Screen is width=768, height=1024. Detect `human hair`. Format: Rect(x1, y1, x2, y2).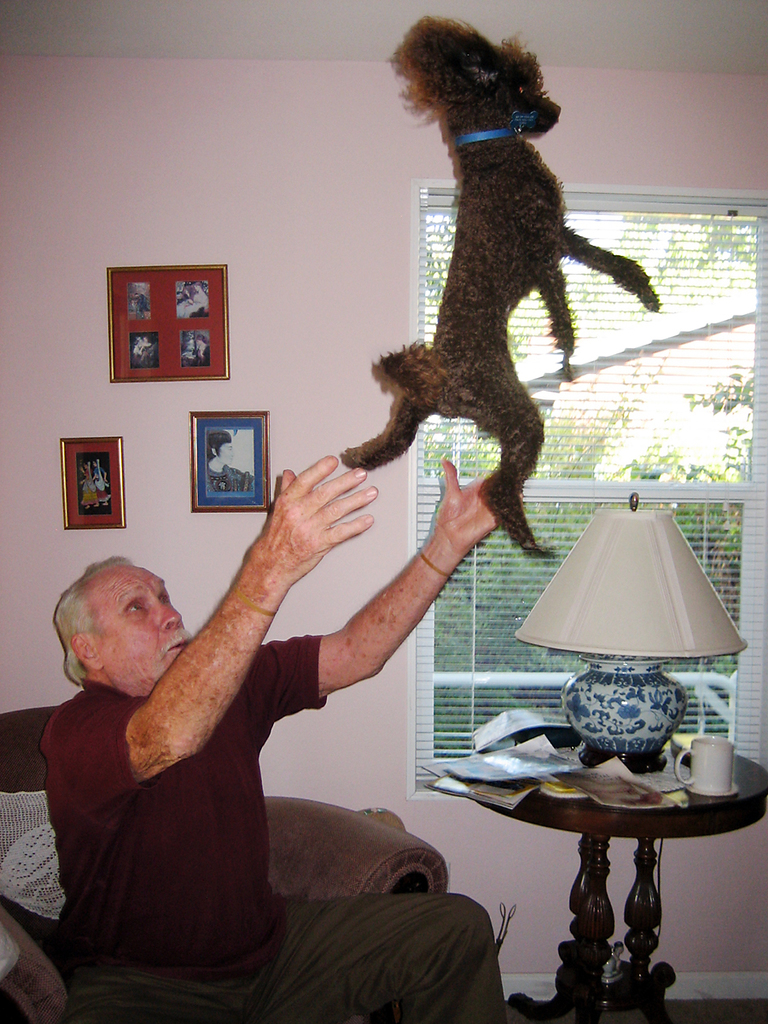
Rect(47, 575, 160, 678).
